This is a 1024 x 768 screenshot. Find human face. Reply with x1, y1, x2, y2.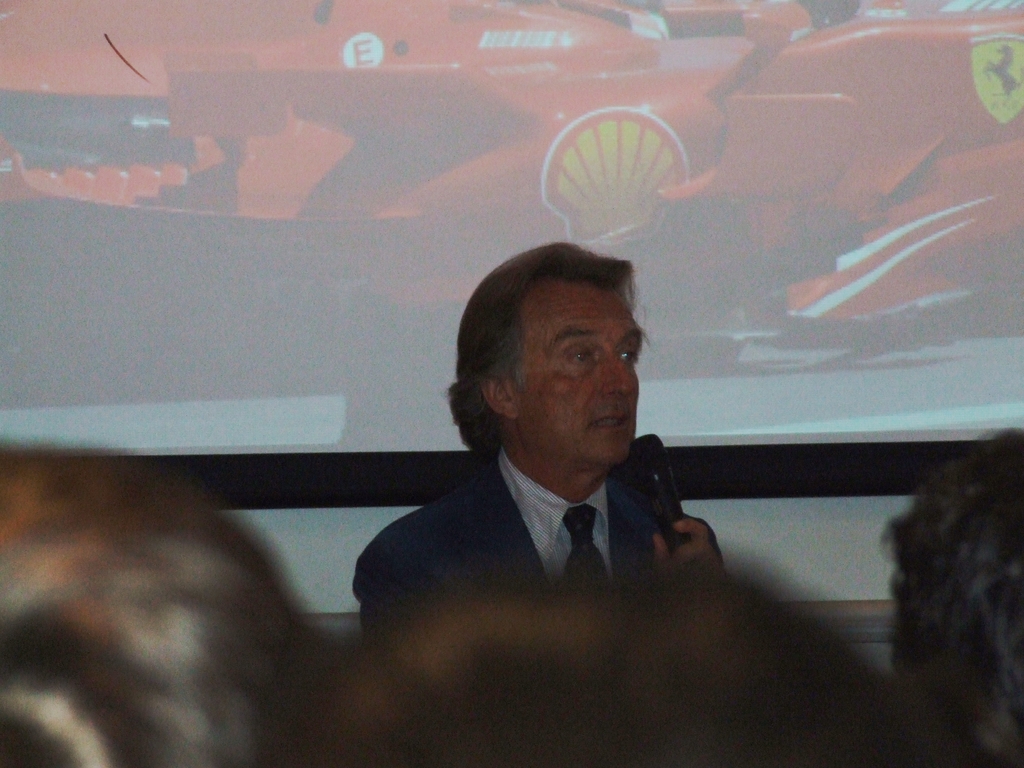
513, 276, 649, 467.
